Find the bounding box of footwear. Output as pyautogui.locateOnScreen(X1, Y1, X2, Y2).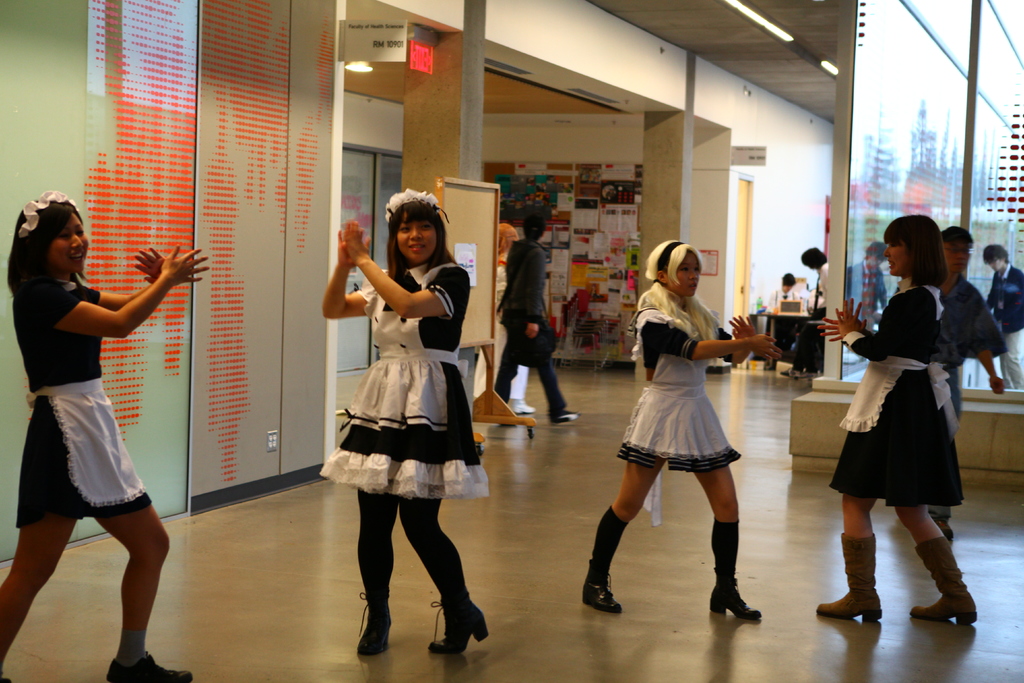
pyautogui.locateOnScreen(105, 646, 199, 682).
